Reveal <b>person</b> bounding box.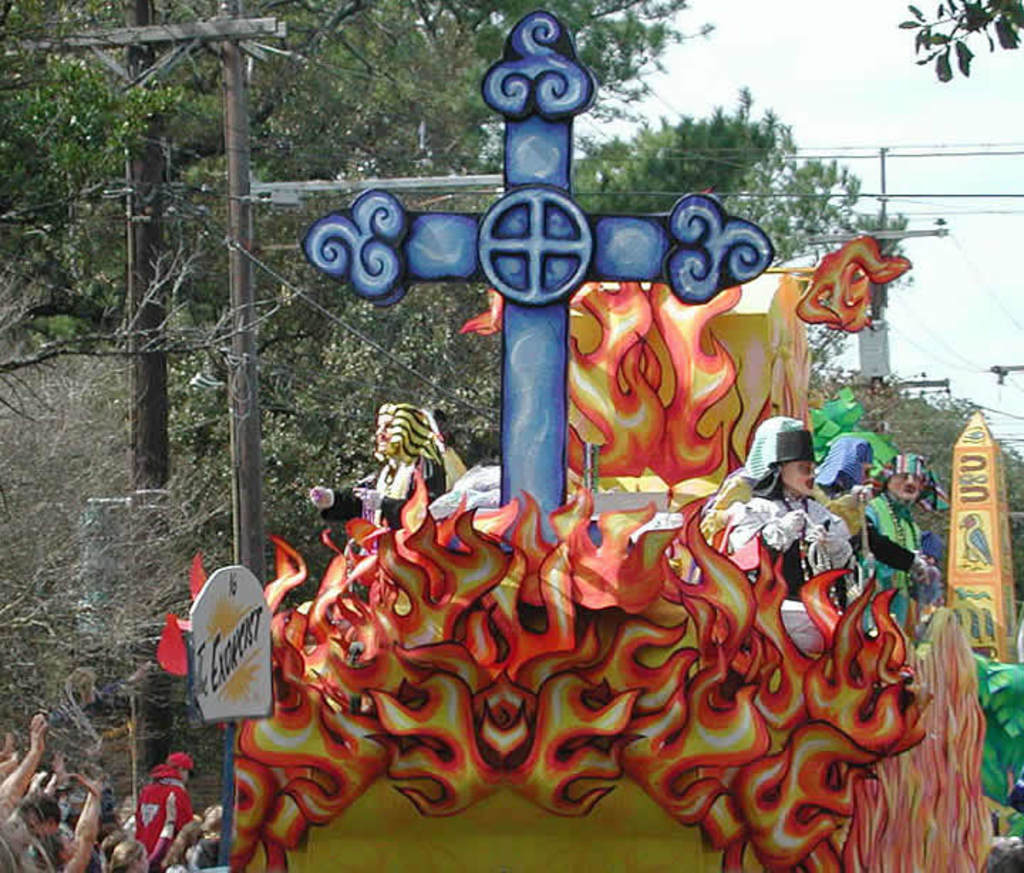
Revealed: detection(862, 427, 949, 606).
